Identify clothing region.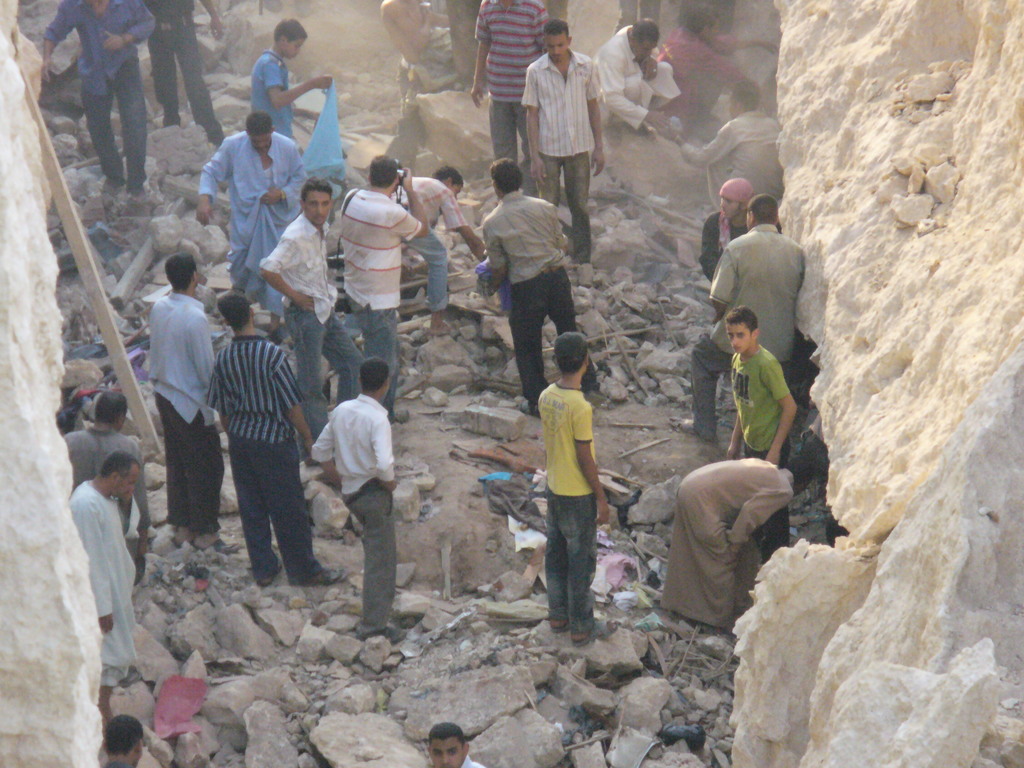
Region: <region>687, 223, 810, 445</region>.
